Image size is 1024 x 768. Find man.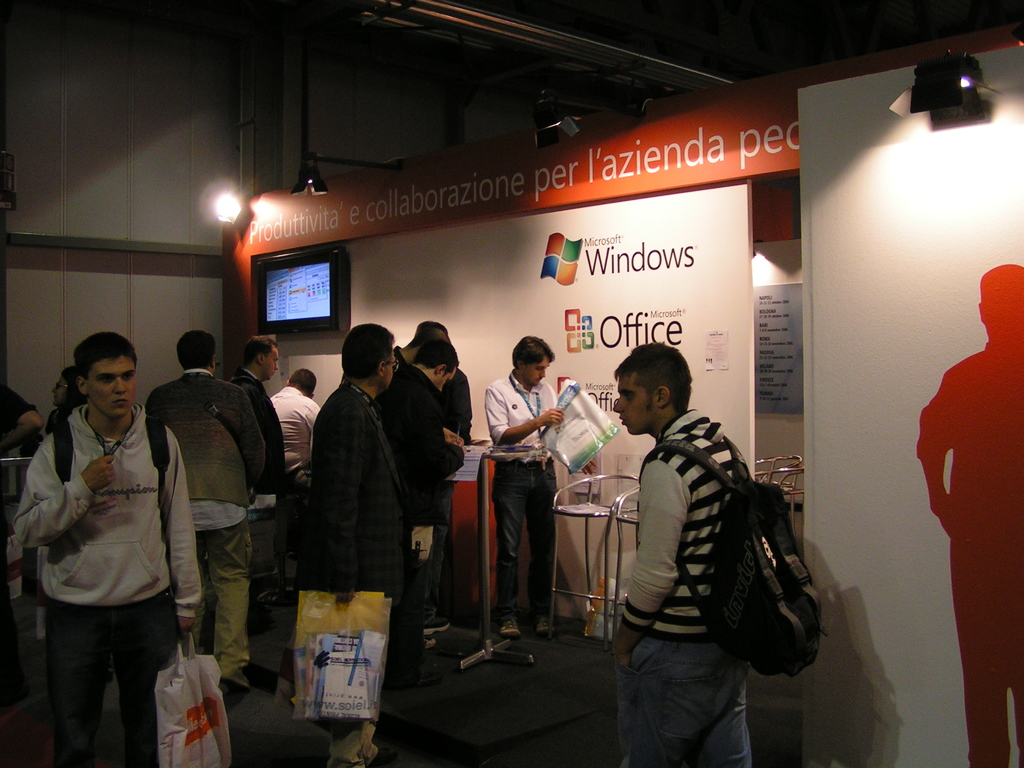
(x1=20, y1=319, x2=211, y2=759).
